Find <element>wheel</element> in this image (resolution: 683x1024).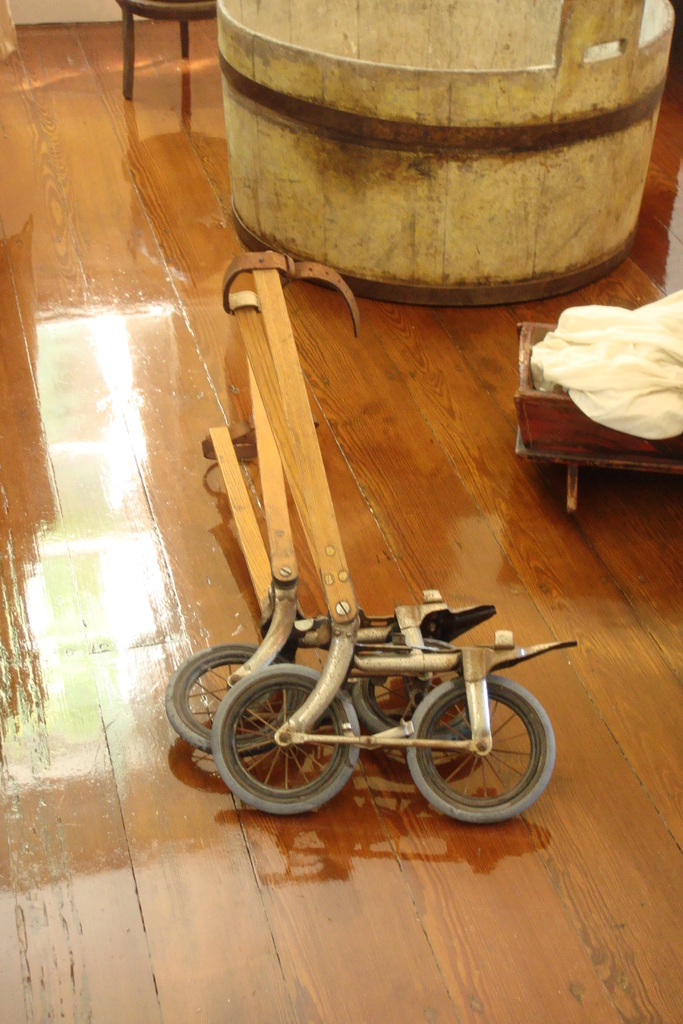
{"x1": 161, "y1": 641, "x2": 263, "y2": 750}.
